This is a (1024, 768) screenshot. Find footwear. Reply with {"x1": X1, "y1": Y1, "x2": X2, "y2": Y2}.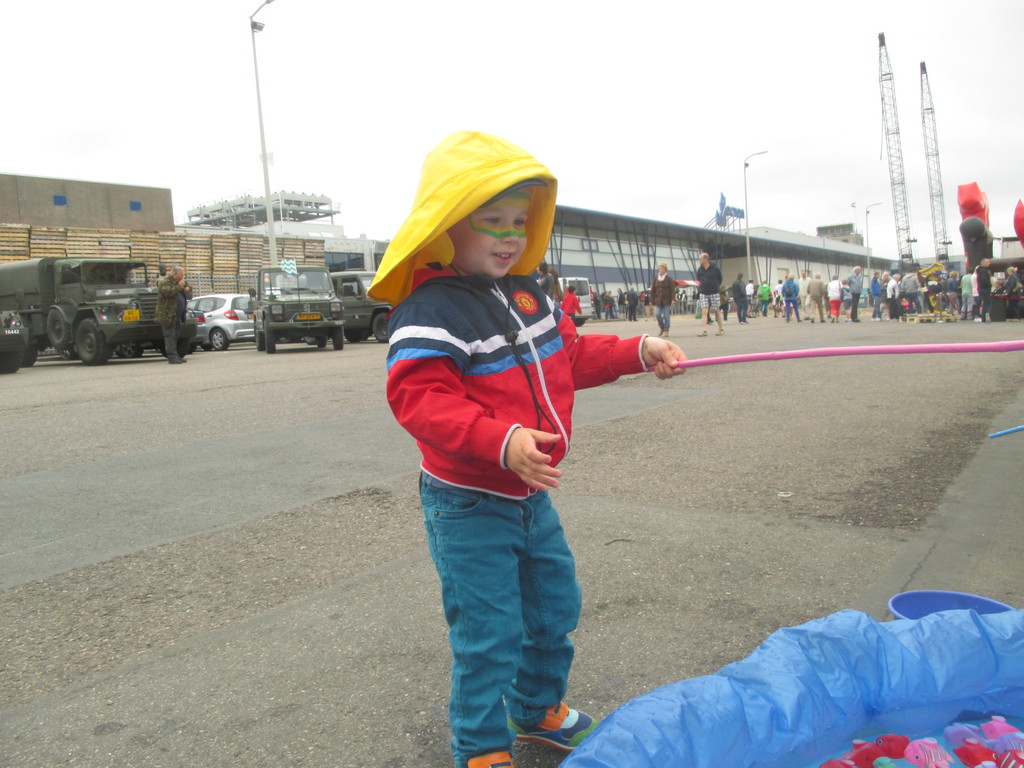
{"x1": 822, "y1": 320, "x2": 828, "y2": 323}.
